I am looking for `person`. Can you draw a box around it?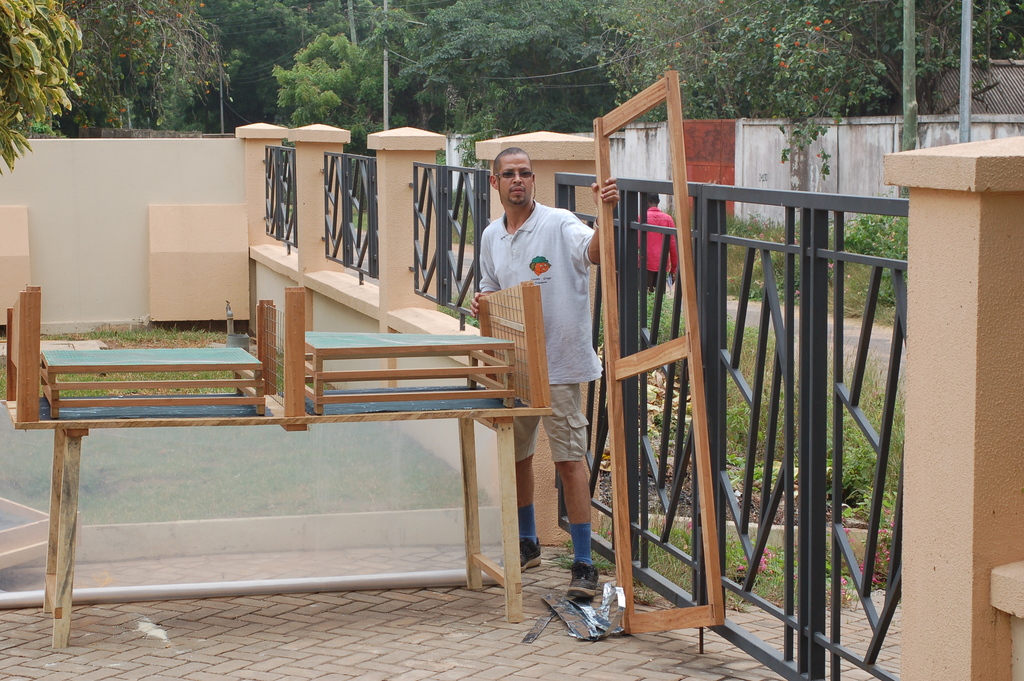
Sure, the bounding box is detection(505, 134, 635, 628).
